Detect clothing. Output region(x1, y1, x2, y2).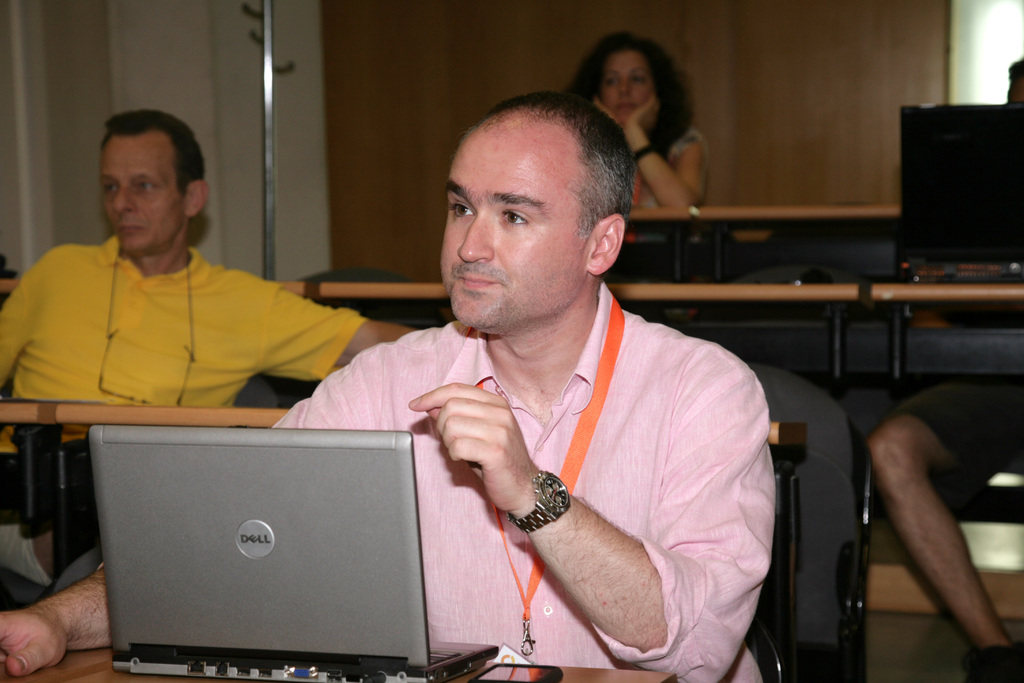
region(895, 373, 1016, 508).
